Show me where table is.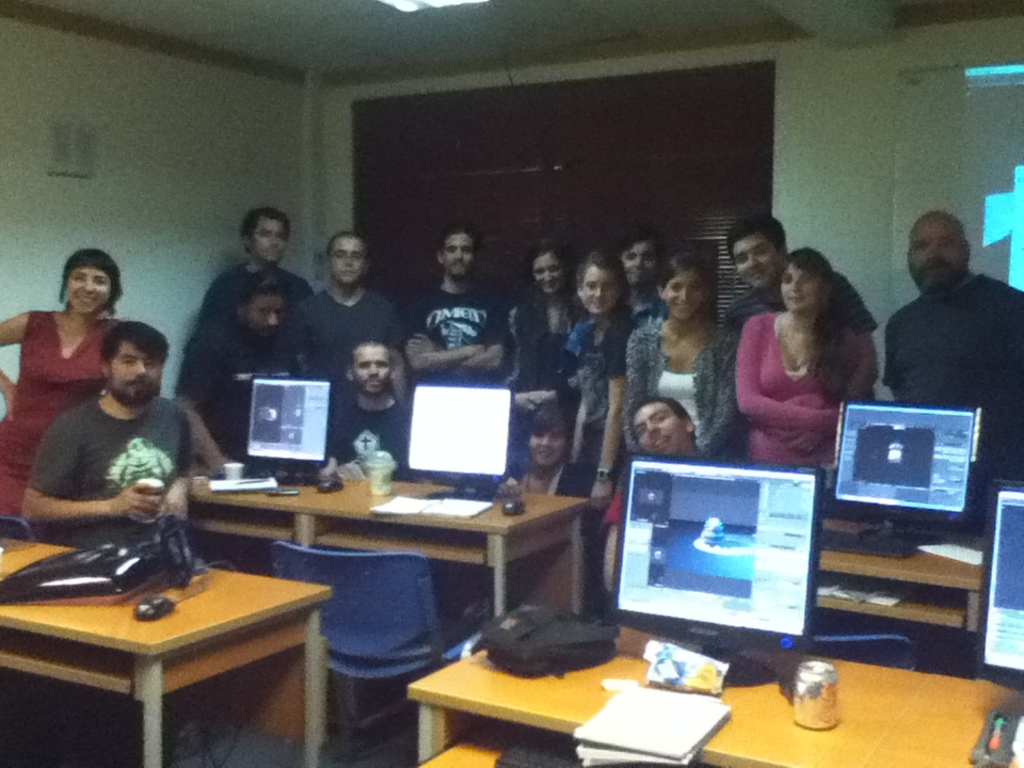
table is at box(0, 535, 334, 767).
